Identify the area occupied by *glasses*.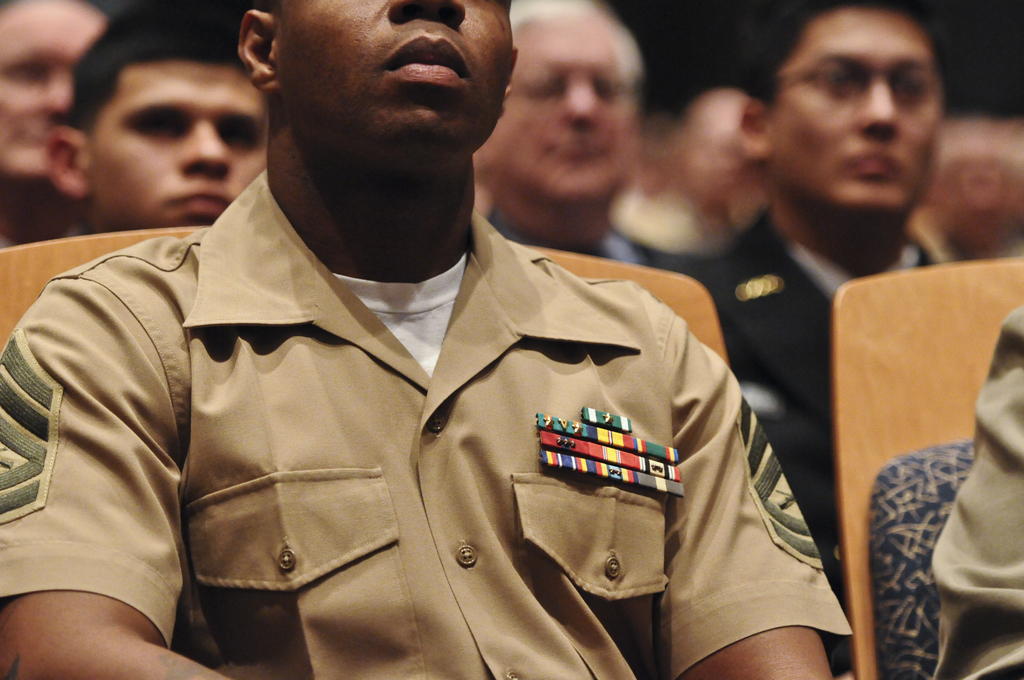
Area: select_region(760, 54, 943, 107).
